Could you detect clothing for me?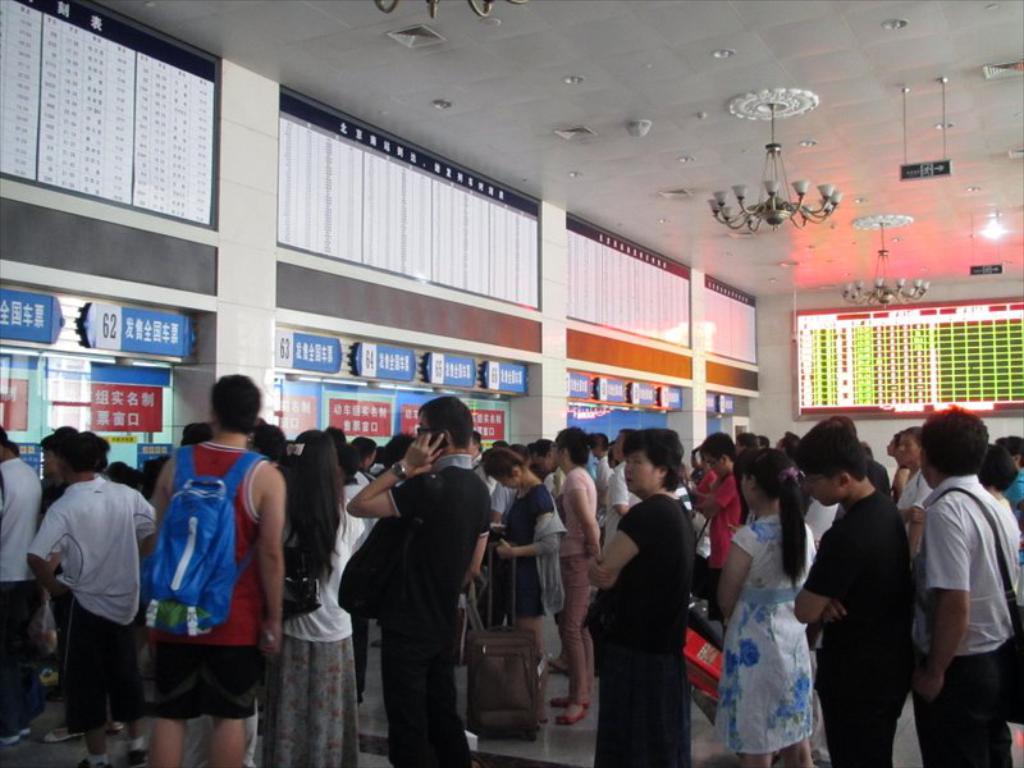
Detection result: 1004,479,1018,521.
